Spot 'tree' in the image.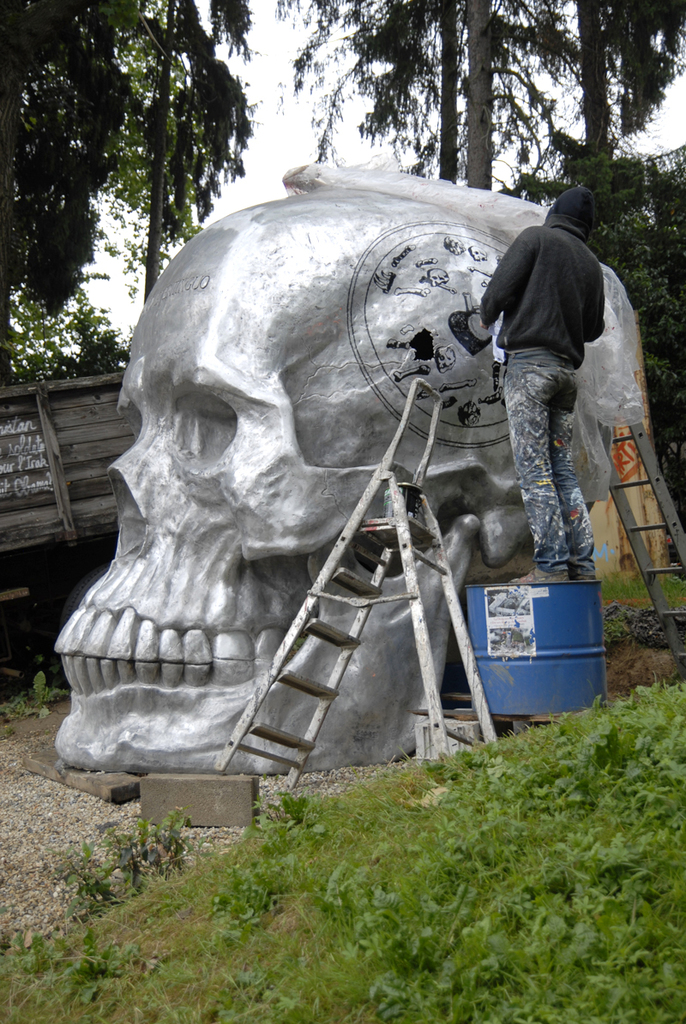
'tree' found at {"x1": 0, "y1": 669, "x2": 69, "y2": 711}.
